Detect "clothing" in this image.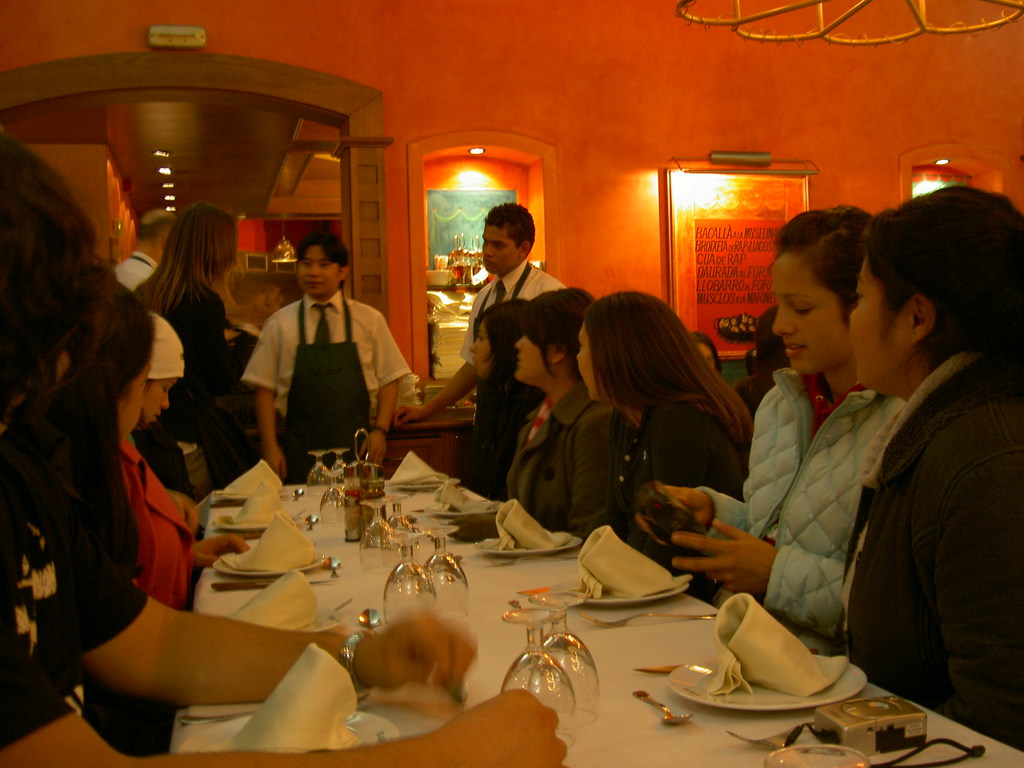
Detection: [602, 406, 749, 593].
